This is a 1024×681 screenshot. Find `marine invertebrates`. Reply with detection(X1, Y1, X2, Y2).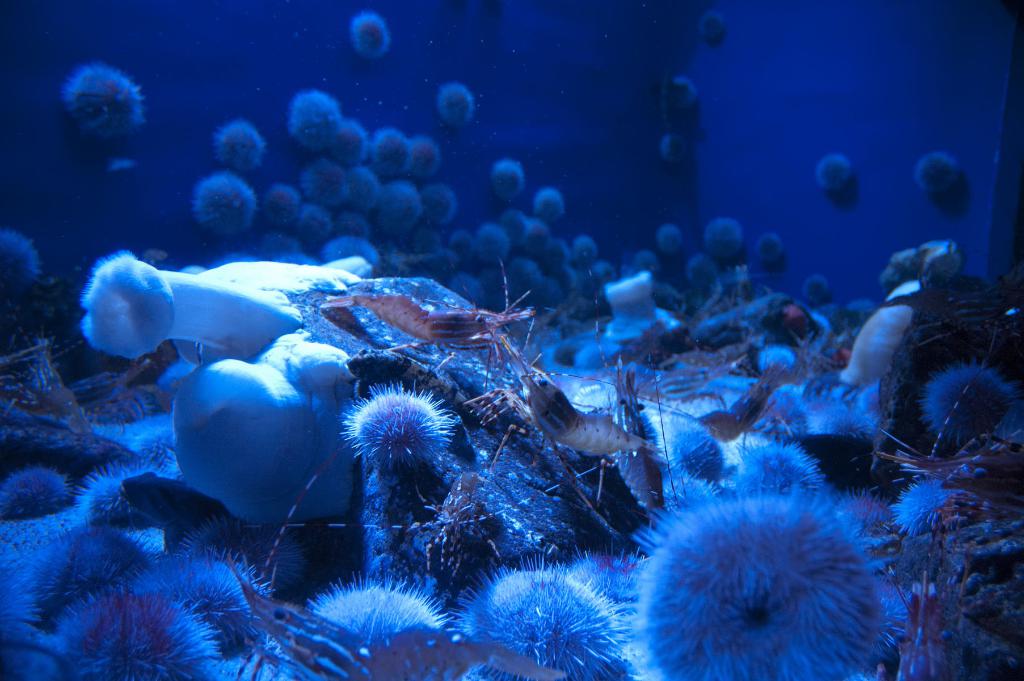
detection(499, 149, 529, 209).
